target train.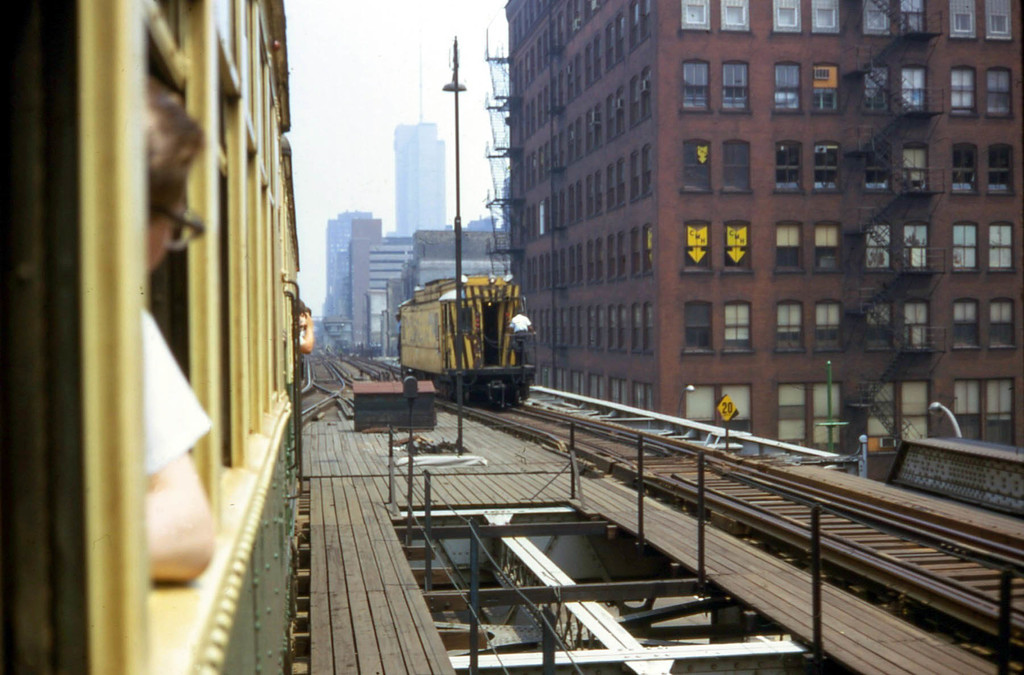
Target region: <bbox>392, 267, 539, 399</bbox>.
